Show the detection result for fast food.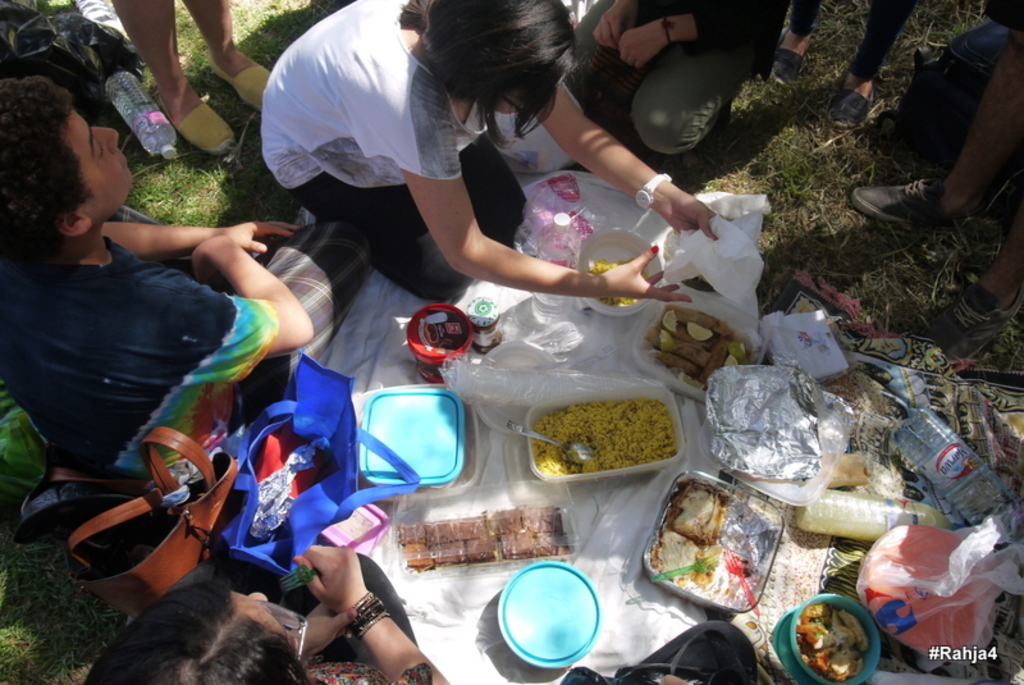
detection(794, 600, 869, 684).
